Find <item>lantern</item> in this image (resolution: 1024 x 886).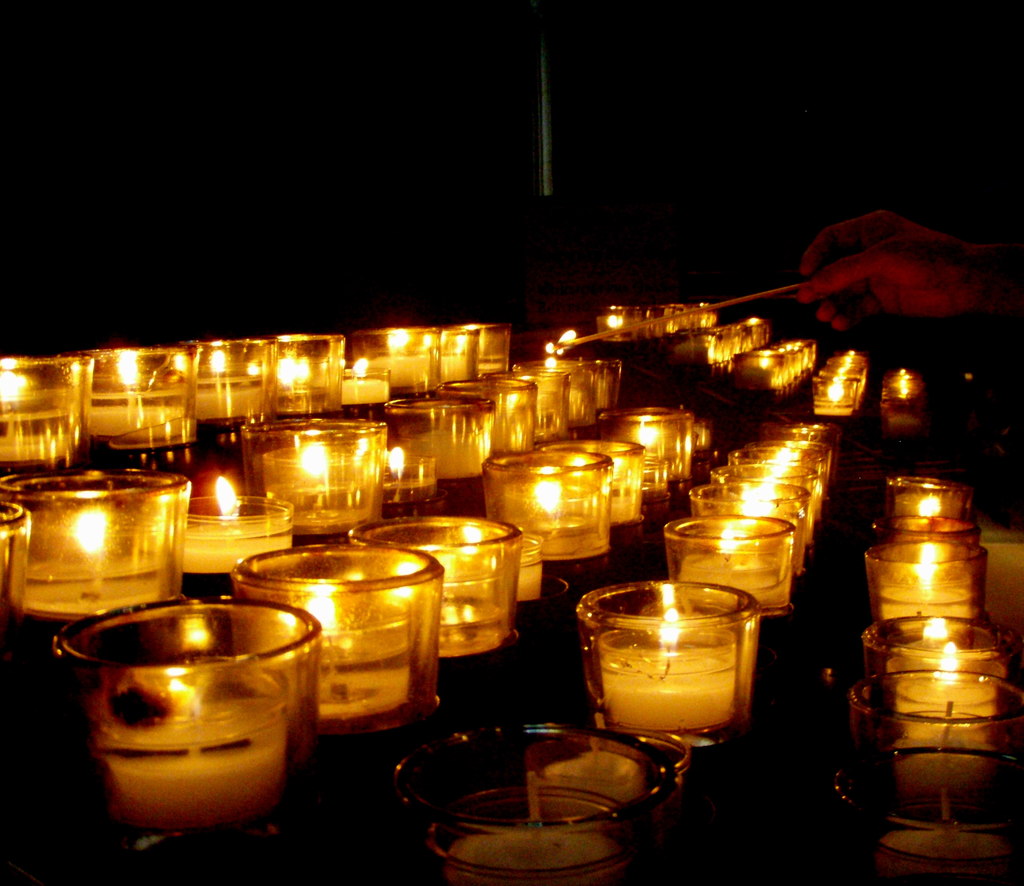
39 595 334 839.
